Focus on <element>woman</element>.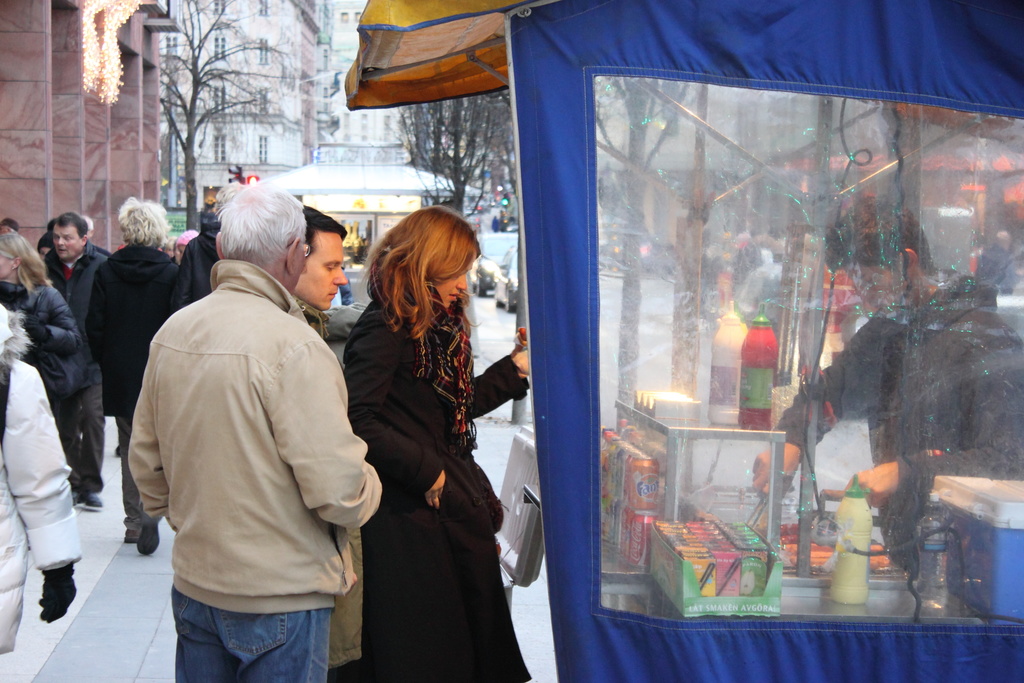
Focused at {"left": 0, "top": 227, "right": 77, "bottom": 411}.
